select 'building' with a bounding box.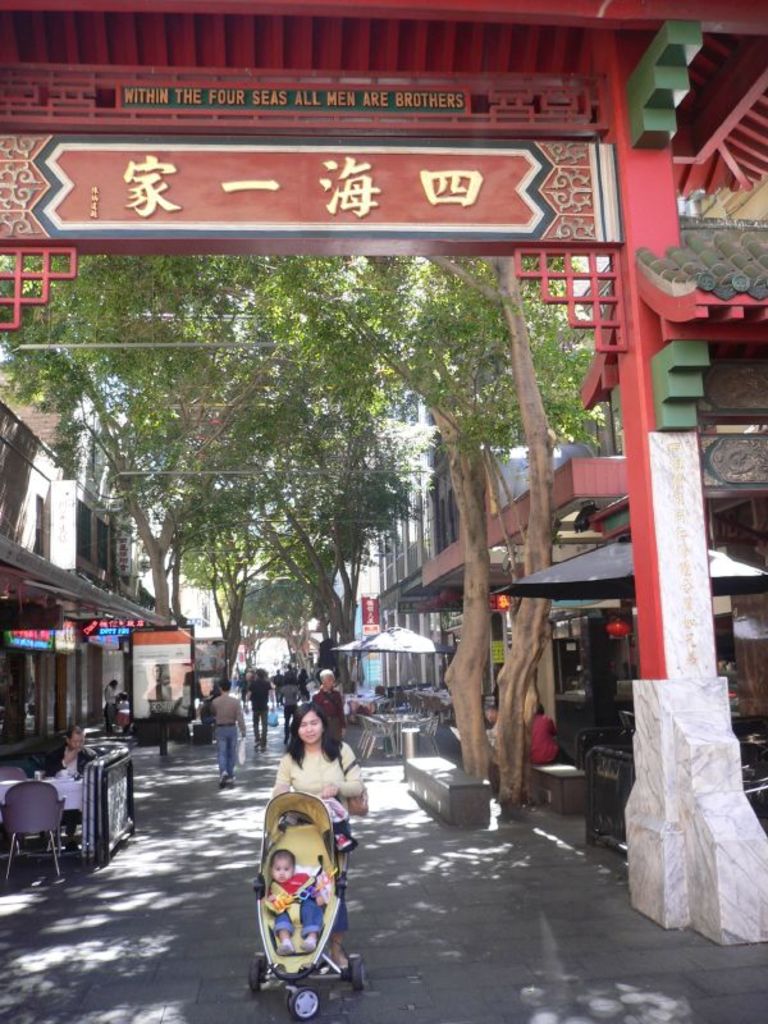
box=[374, 383, 431, 726].
